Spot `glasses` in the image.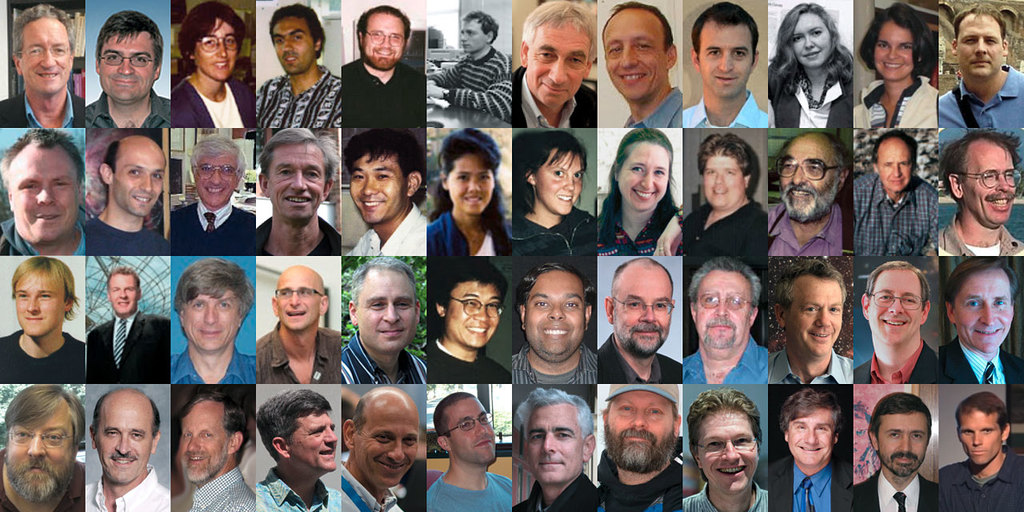
`glasses` found at bbox(276, 288, 323, 297).
